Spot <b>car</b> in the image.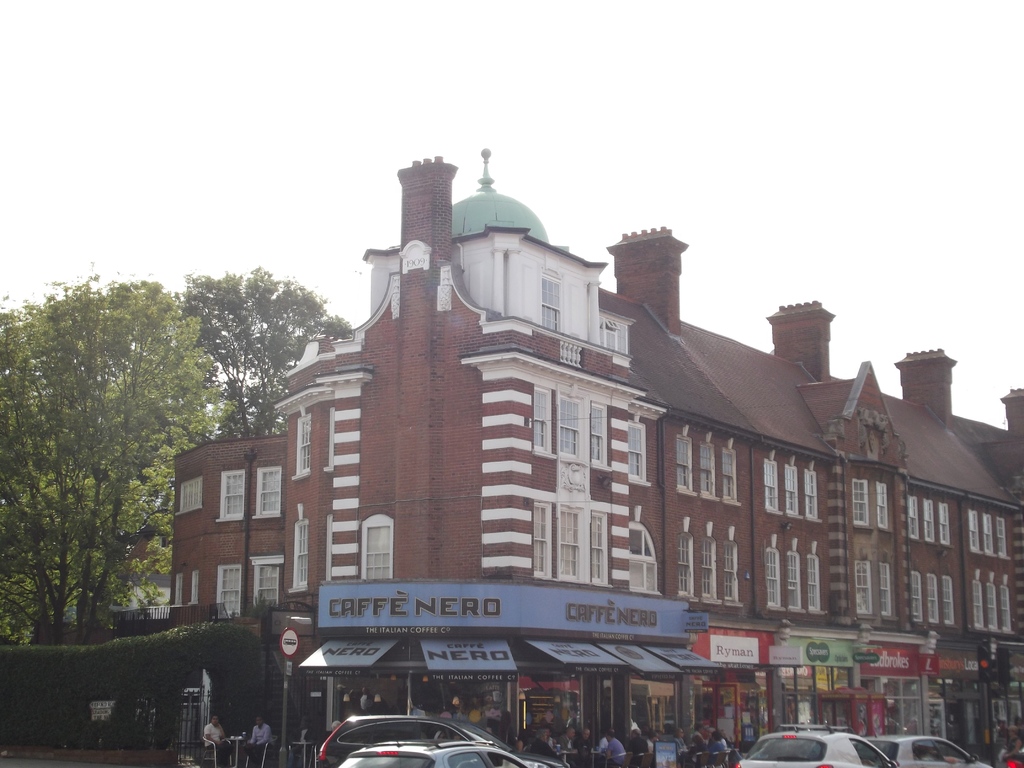
<b>car</b> found at [344, 726, 547, 767].
